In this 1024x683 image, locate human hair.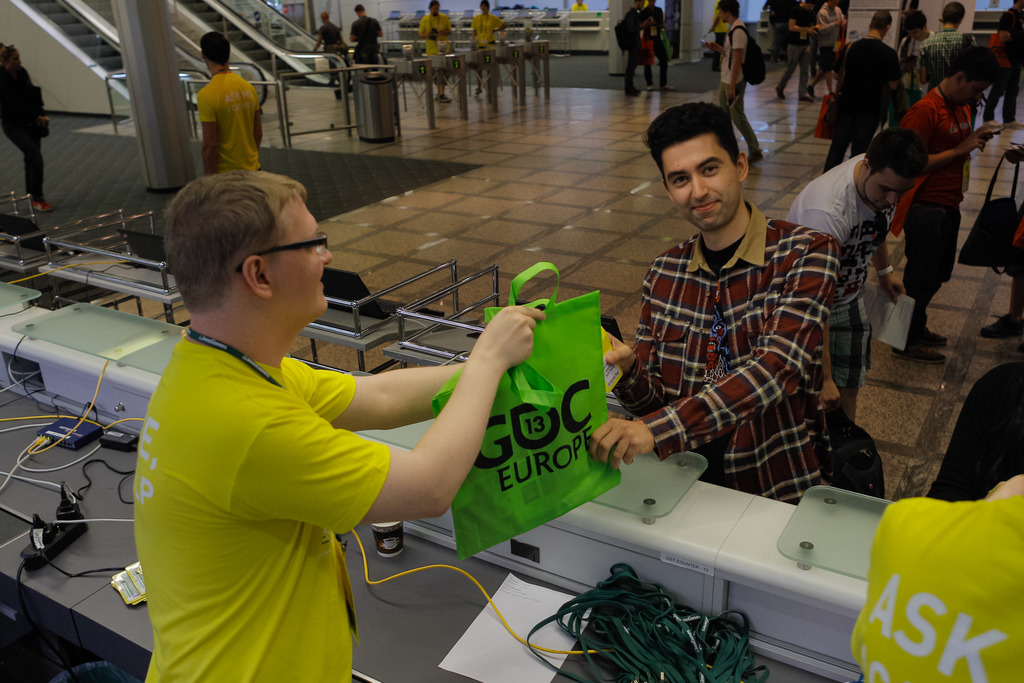
Bounding box: detection(156, 160, 322, 333).
